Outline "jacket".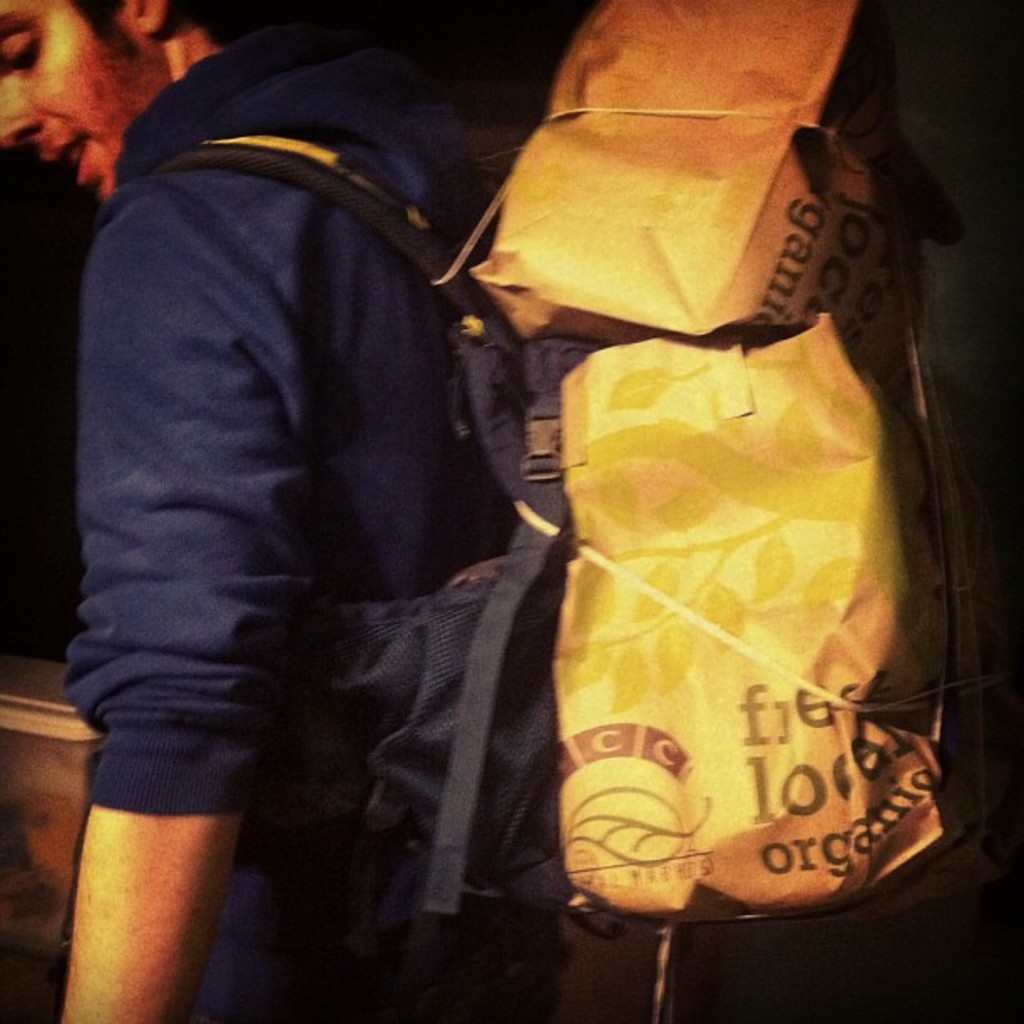
Outline: locate(59, 20, 517, 1022).
